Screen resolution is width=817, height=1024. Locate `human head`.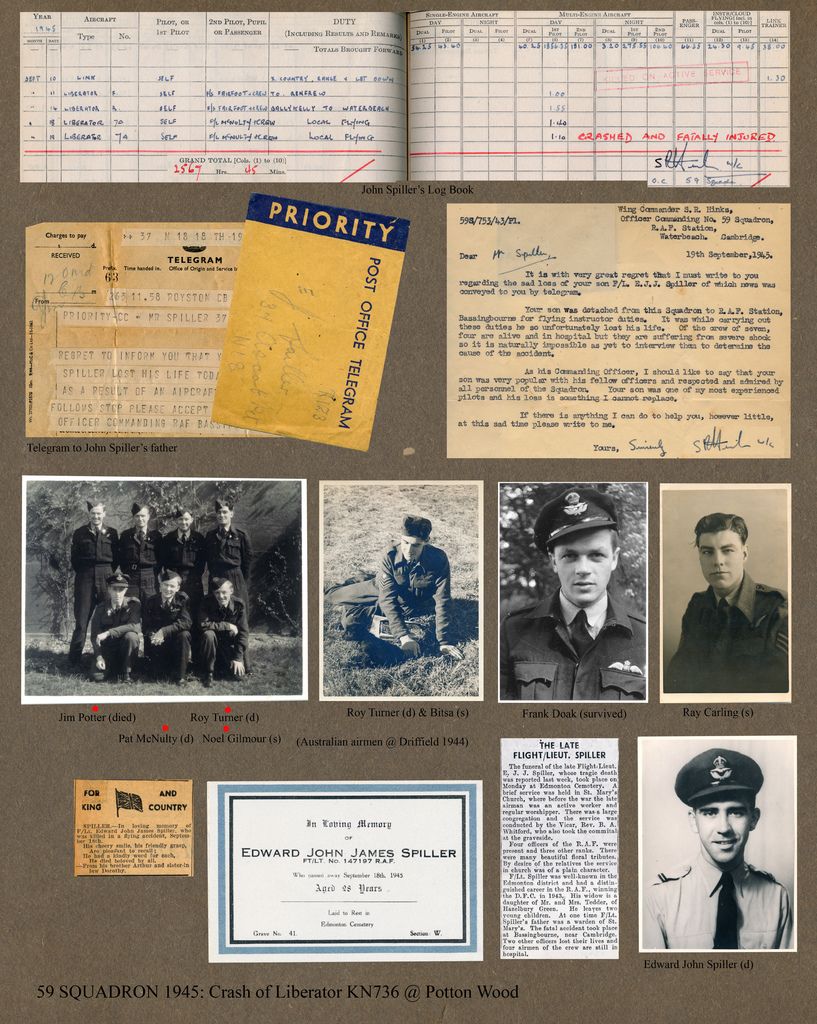
locate(209, 580, 232, 604).
